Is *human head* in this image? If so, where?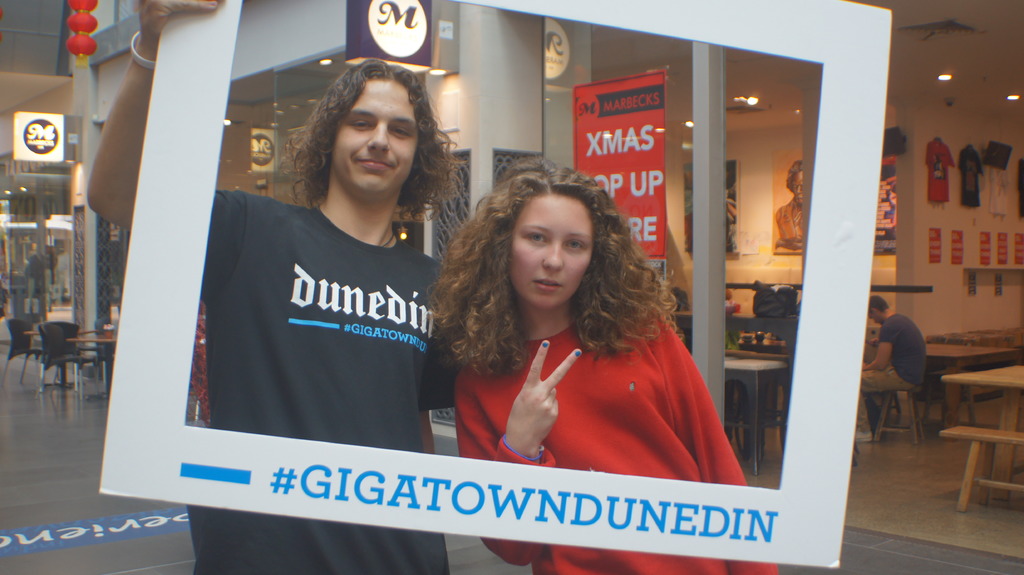
Yes, at <region>869, 295, 888, 324</region>.
